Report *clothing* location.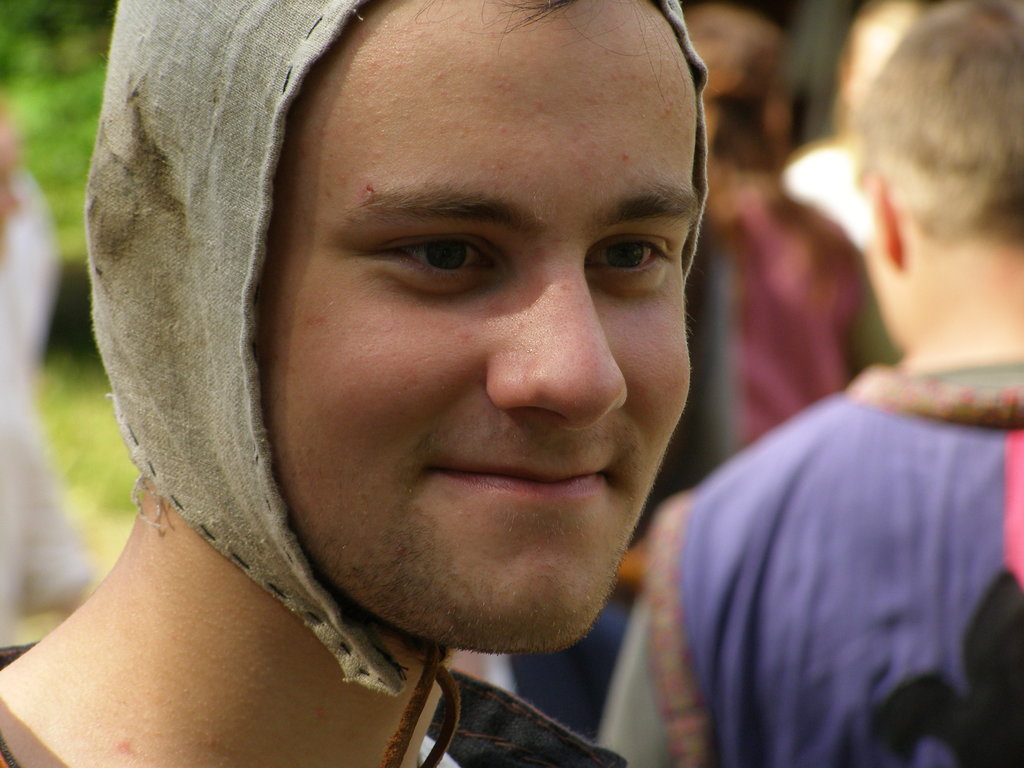
Report: 0,670,631,767.
